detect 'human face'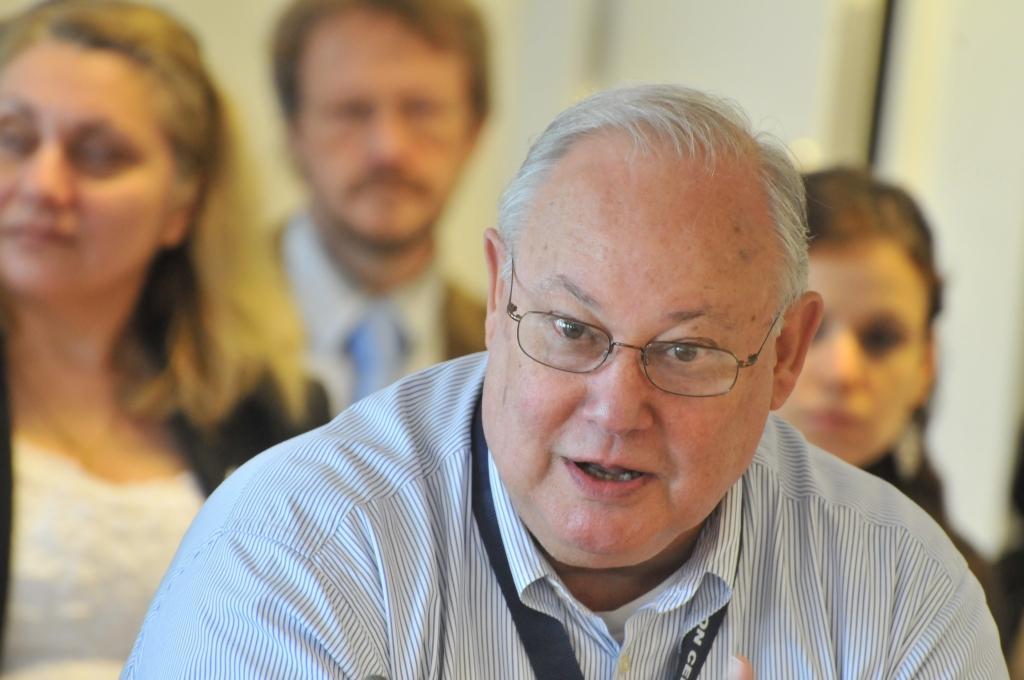
select_region(298, 21, 471, 235)
